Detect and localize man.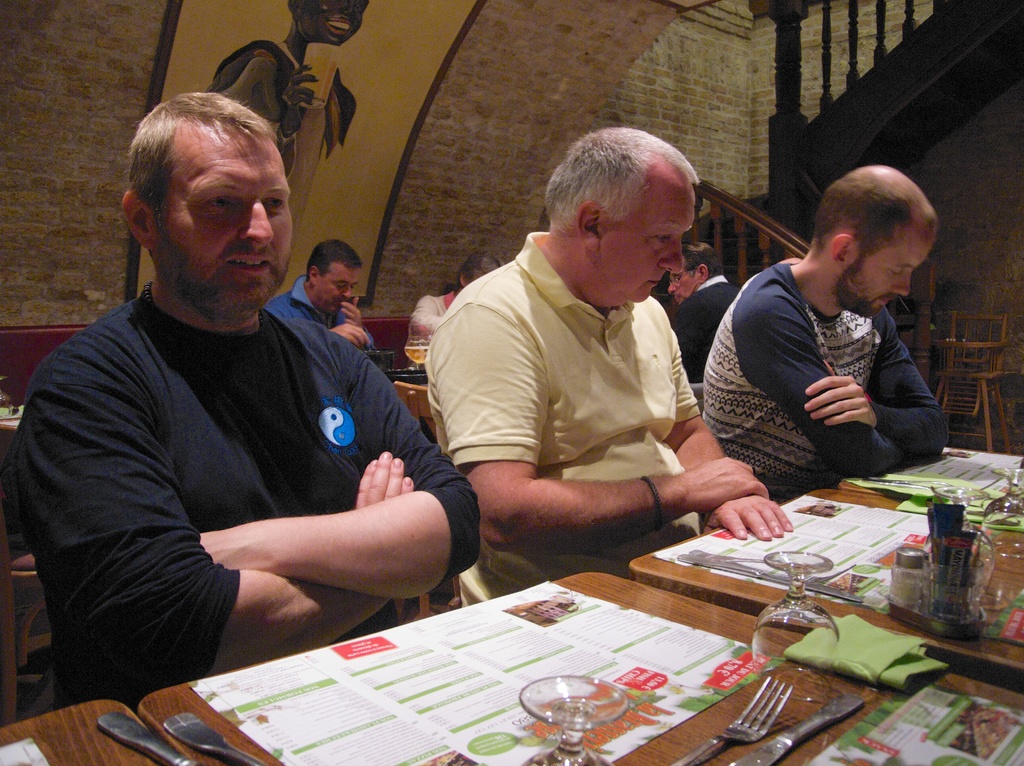
Localized at <region>671, 241, 735, 387</region>.
